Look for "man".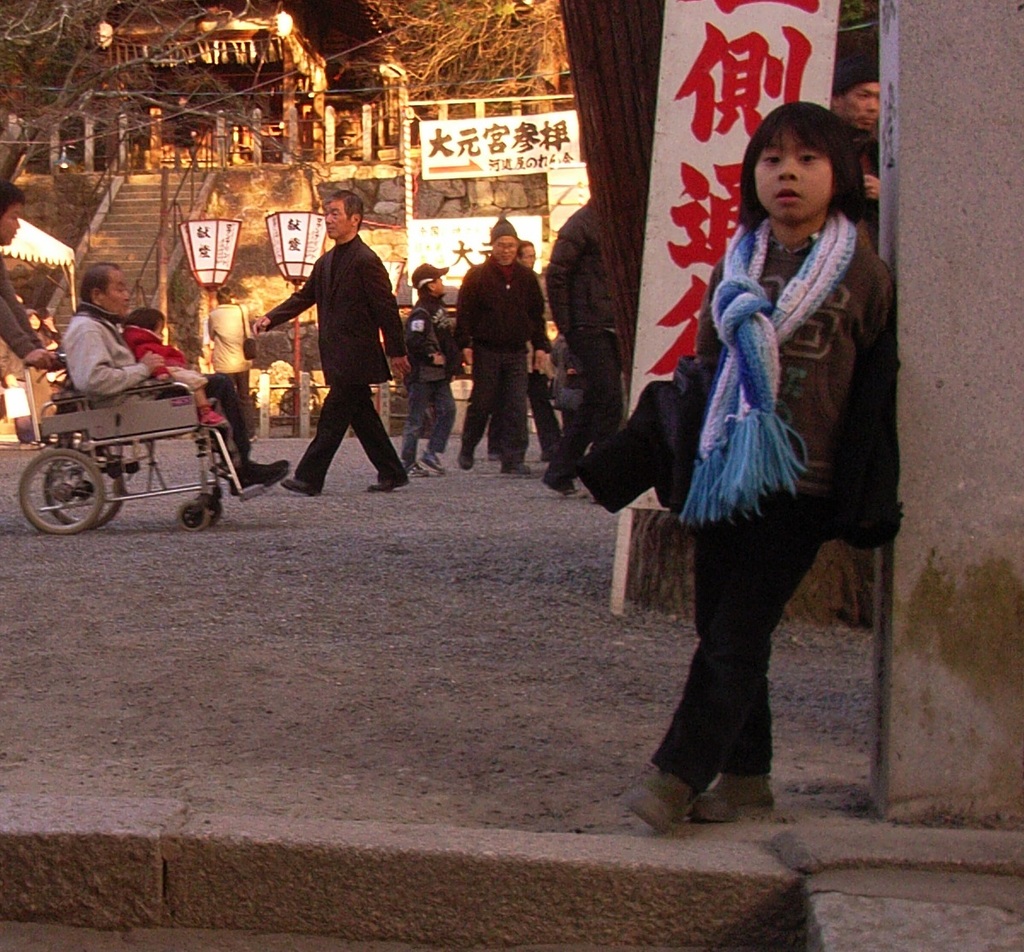
Found: l=267, t=193, r=410, b=506.
